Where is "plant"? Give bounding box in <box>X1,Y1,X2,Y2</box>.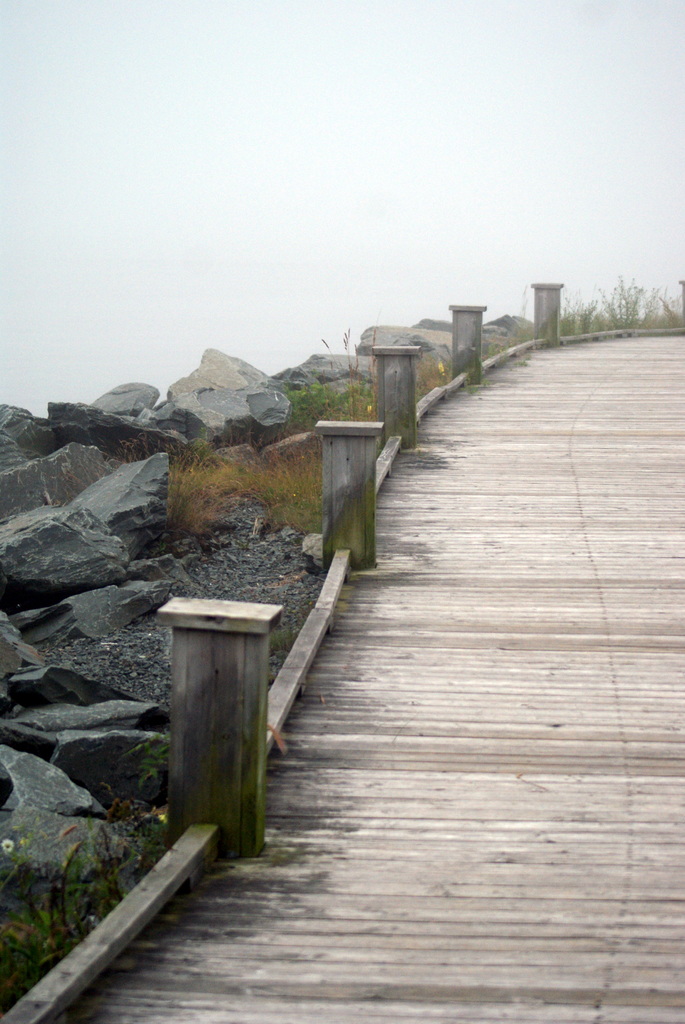
<box>161,448,246,543</box>.
